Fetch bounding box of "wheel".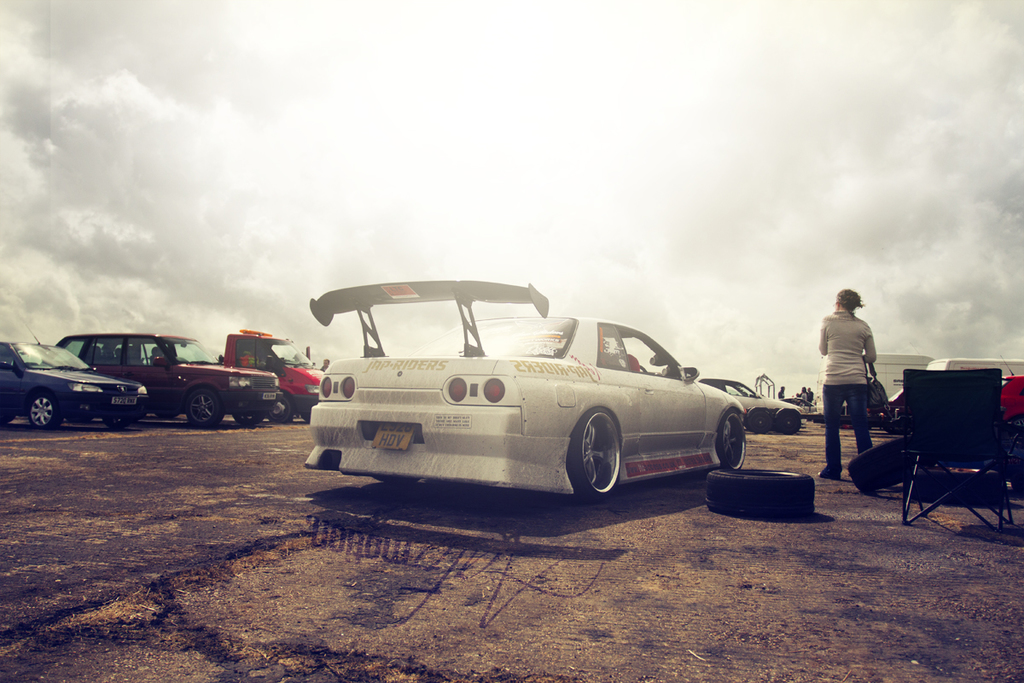
Bbox: <bbox>187, 385, 224, 423</bbox>.
